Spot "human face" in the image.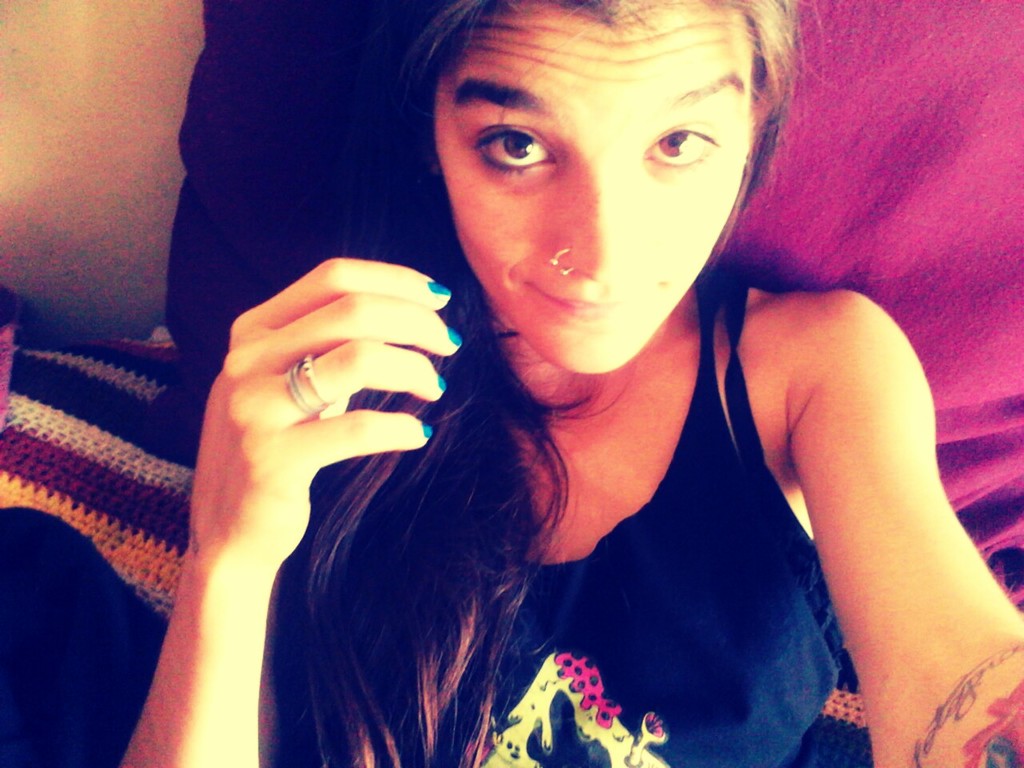
"human face" found at <bbox>435, 3, 753, 374</bbox>.
